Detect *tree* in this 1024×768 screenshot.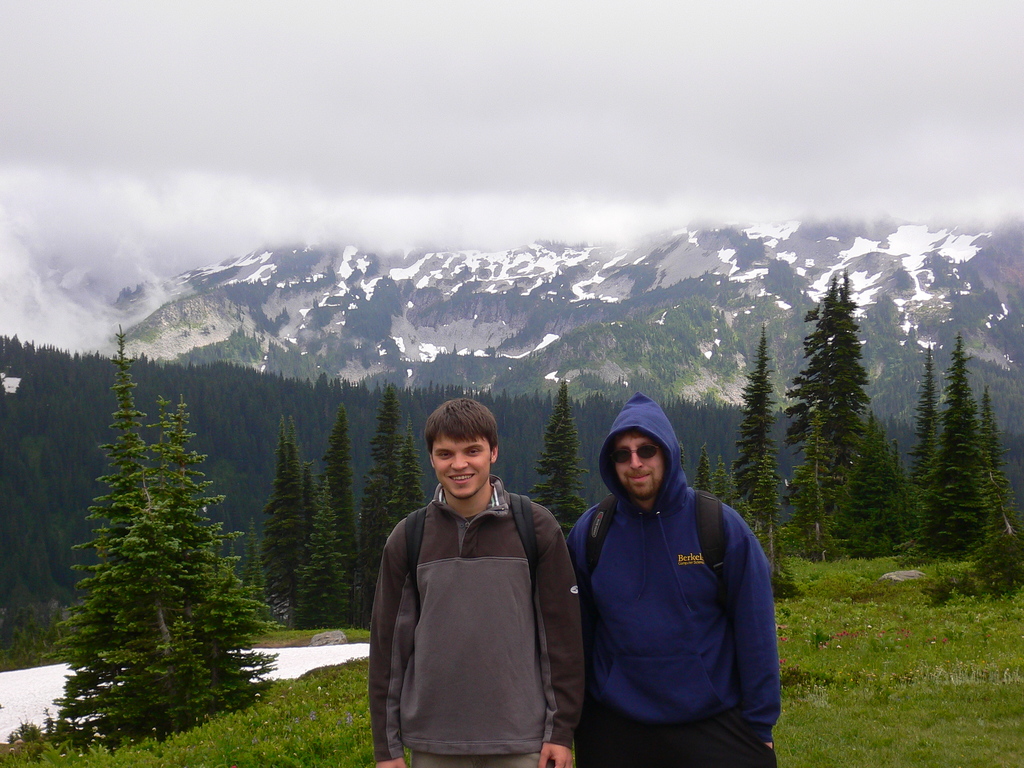
Detection: x1=405 y1=426 x2=419 y2=511.
